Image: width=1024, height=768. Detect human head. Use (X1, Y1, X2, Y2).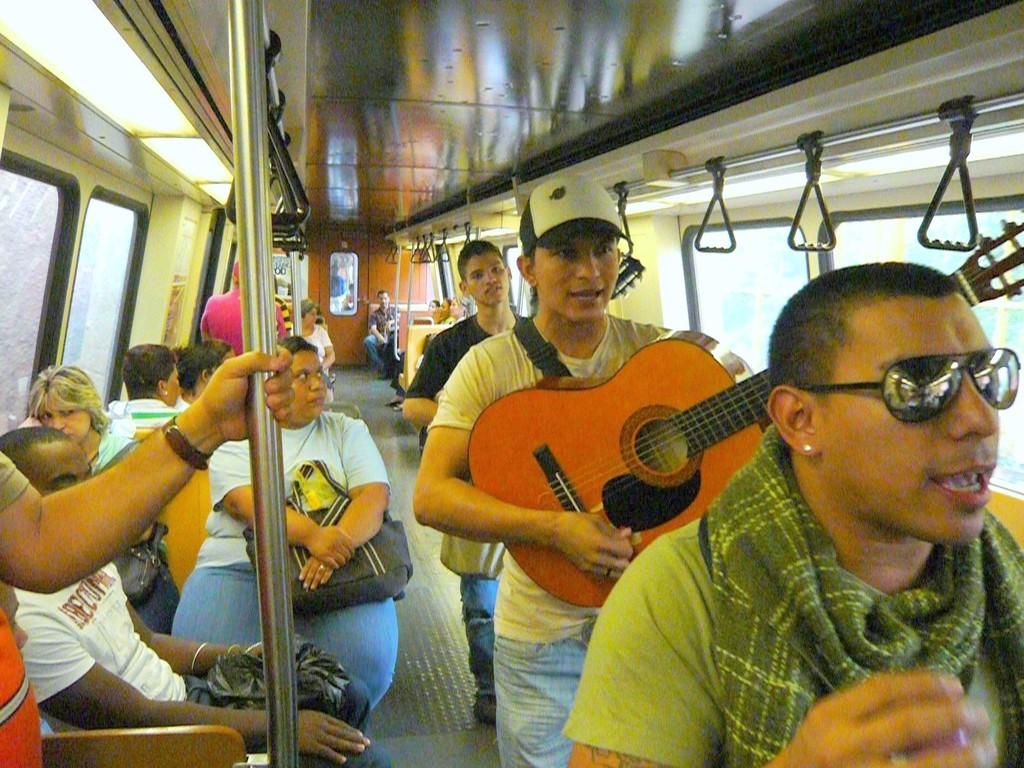
(755, 258, 1019, 556).
